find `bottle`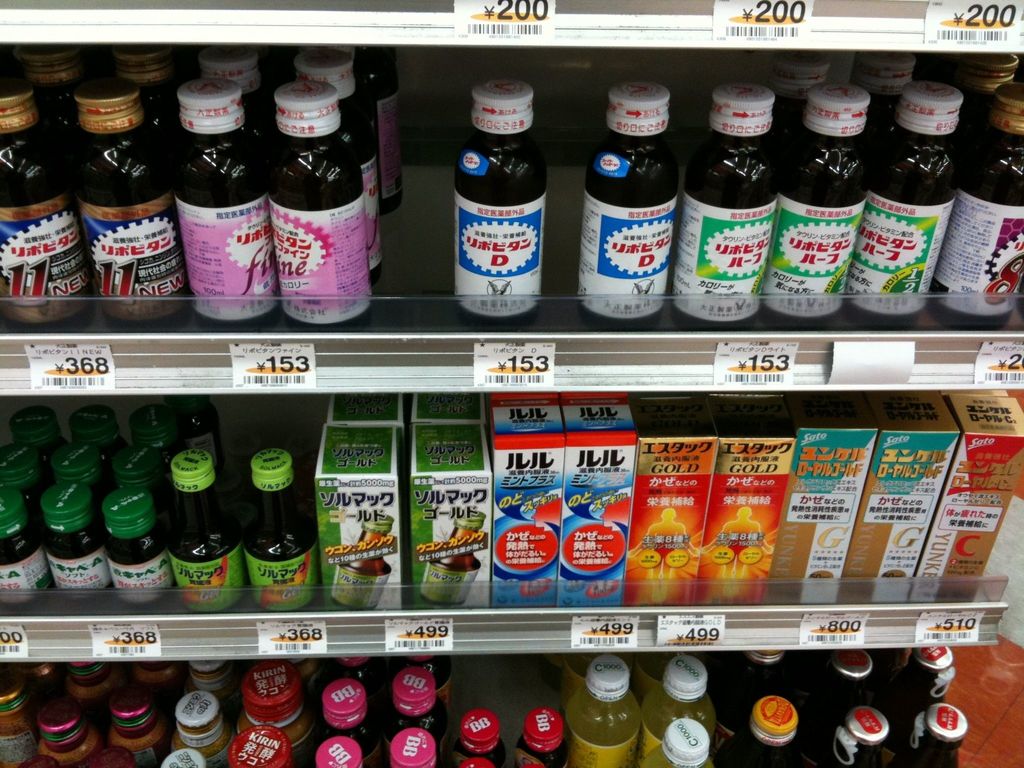
bbox=(318, 732, 363, 767)
